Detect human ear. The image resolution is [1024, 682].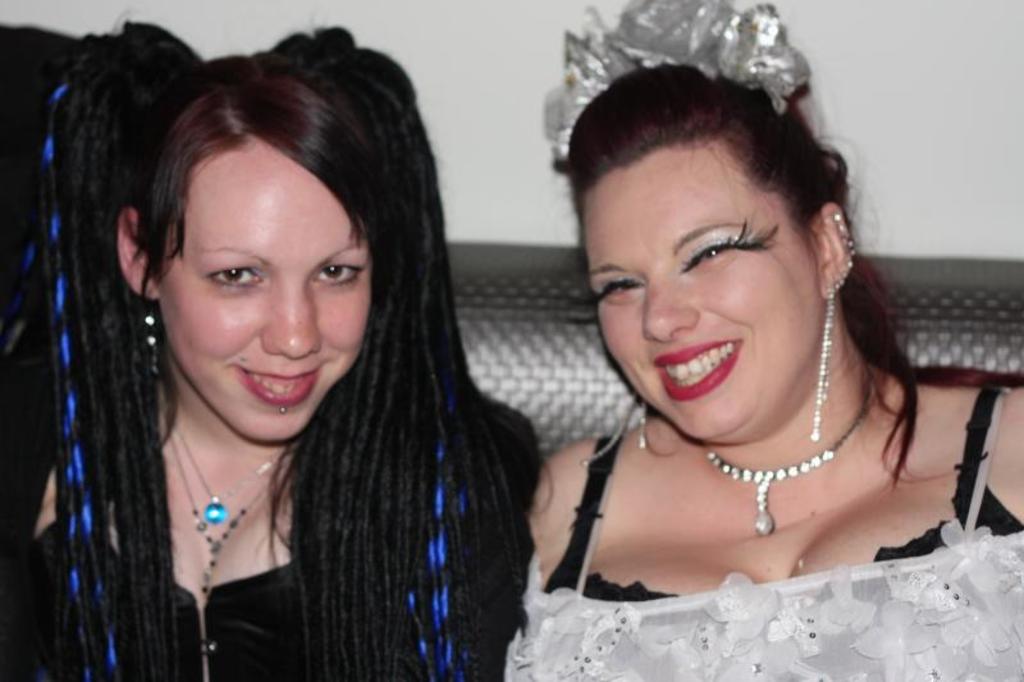
BBox(116, 207, 161, 297).
